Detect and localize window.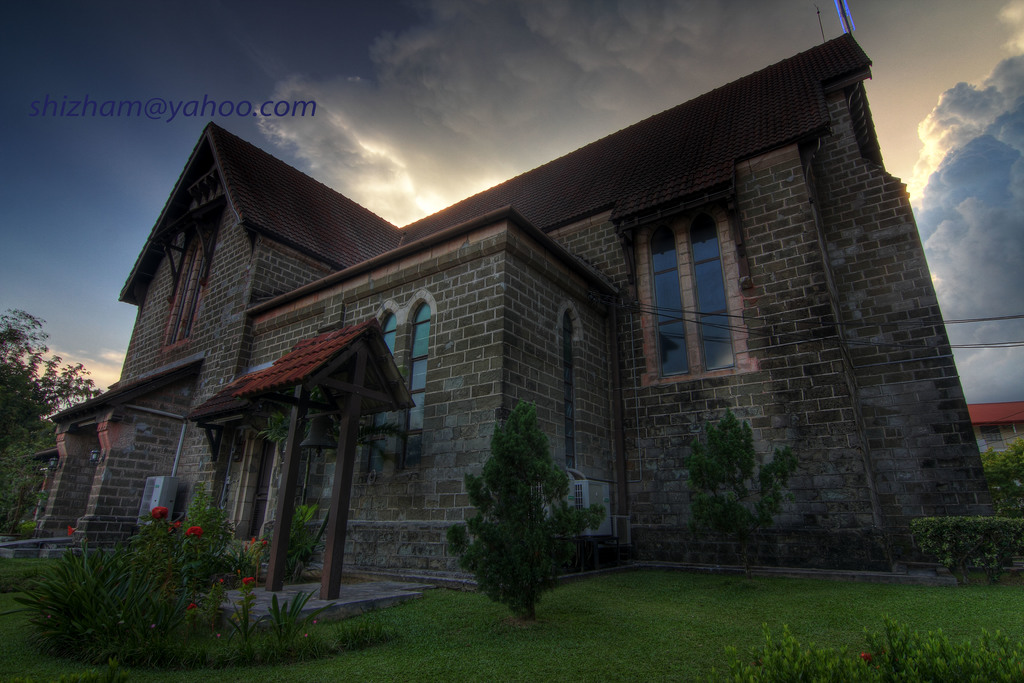
Localized at pyautogui.locateOnScreen(646, 190, 747, 391).
